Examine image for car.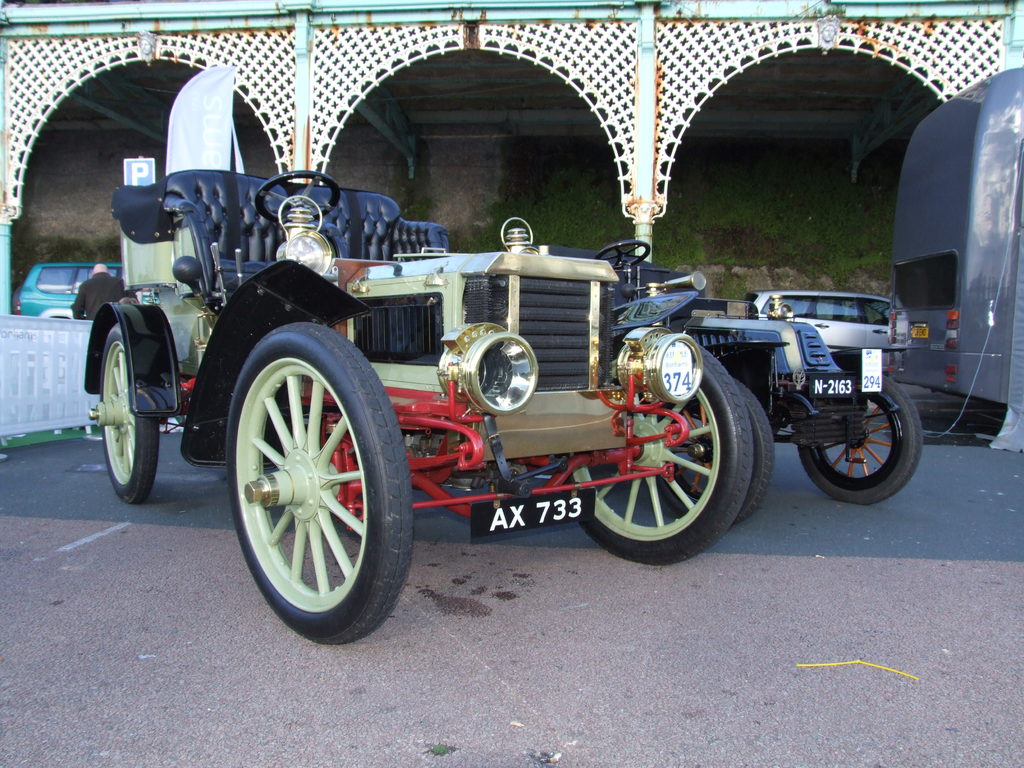
Examination result: 743 292 900 376.
